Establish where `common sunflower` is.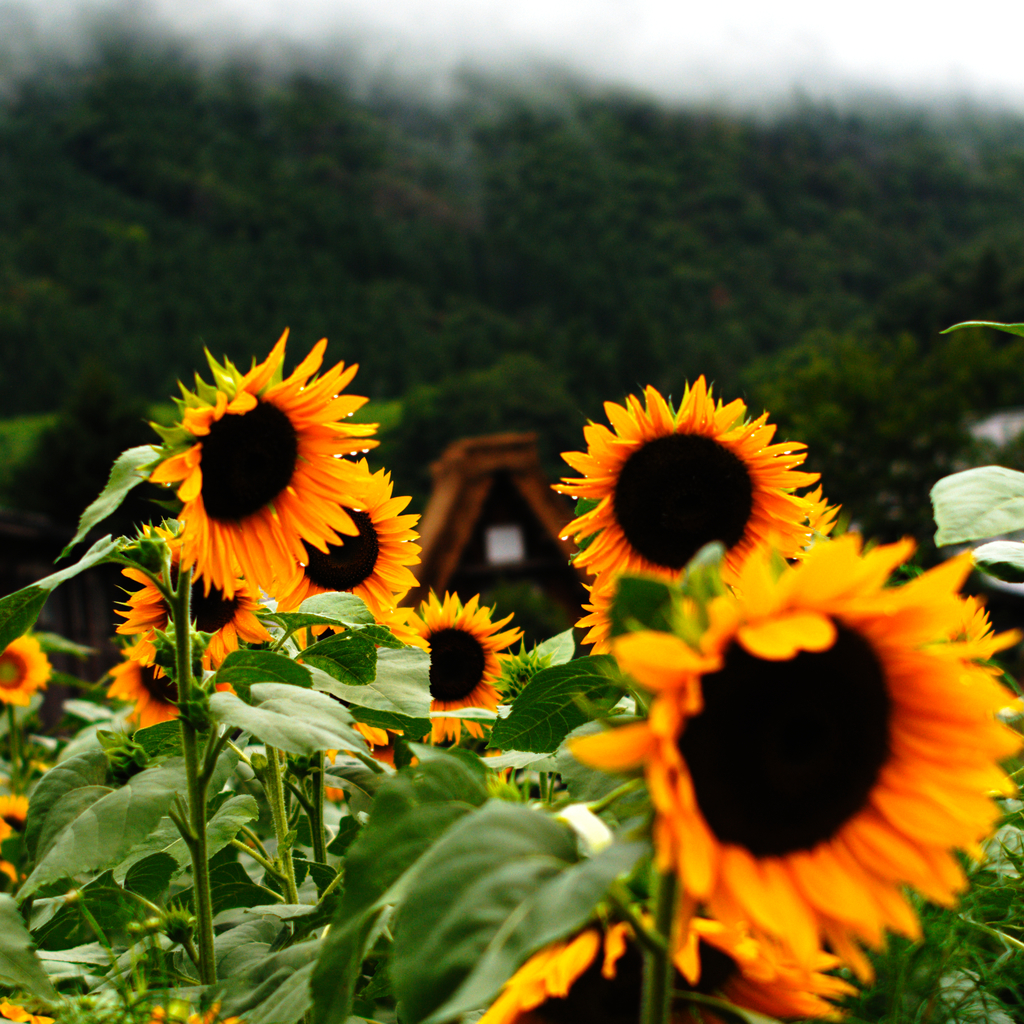
Established at box(581, 531, 1018, 993).
